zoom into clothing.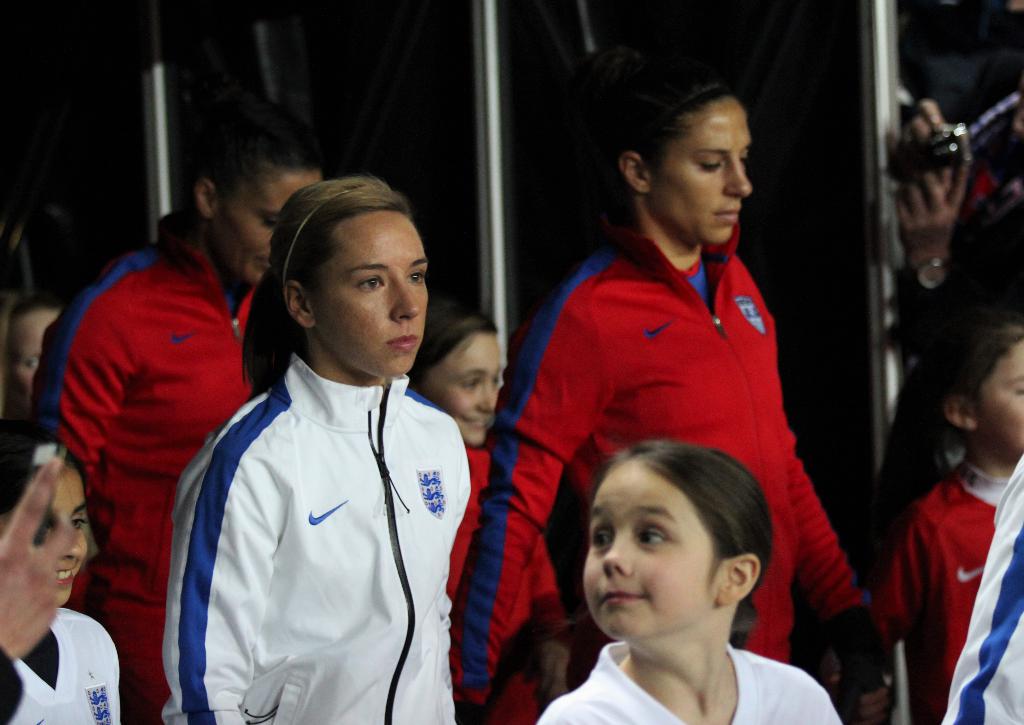
Zoom target: (452, 448, 564, 724).
